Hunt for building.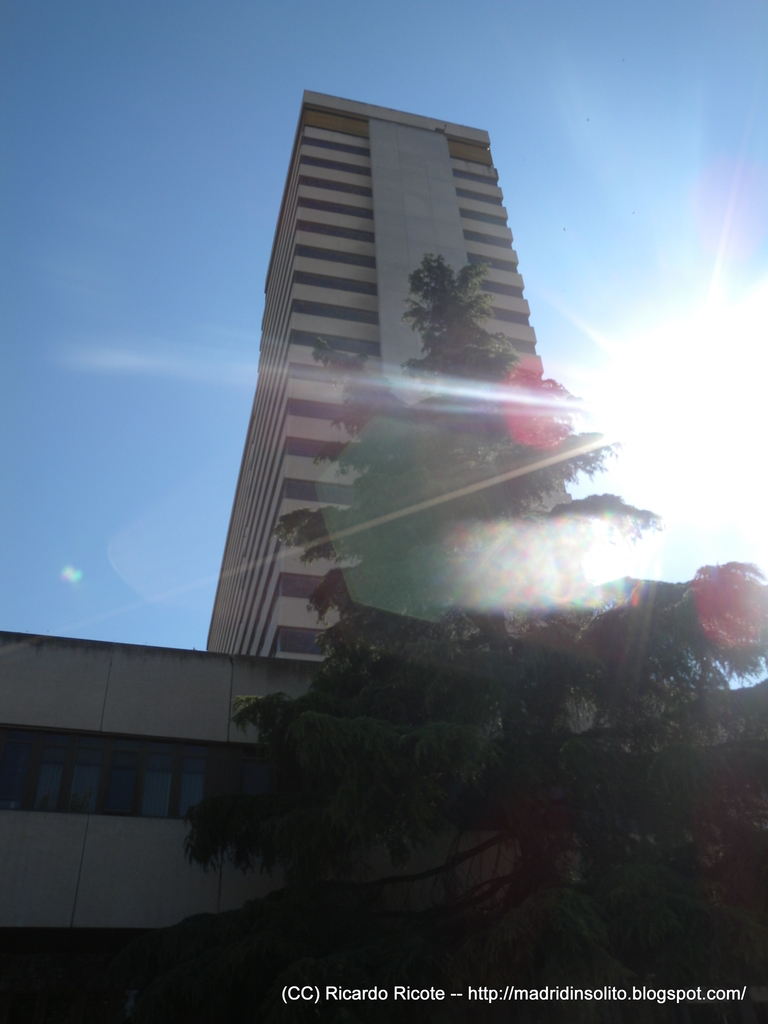
Hunted down at [left=0, top=92, right=767, bottom=940].
